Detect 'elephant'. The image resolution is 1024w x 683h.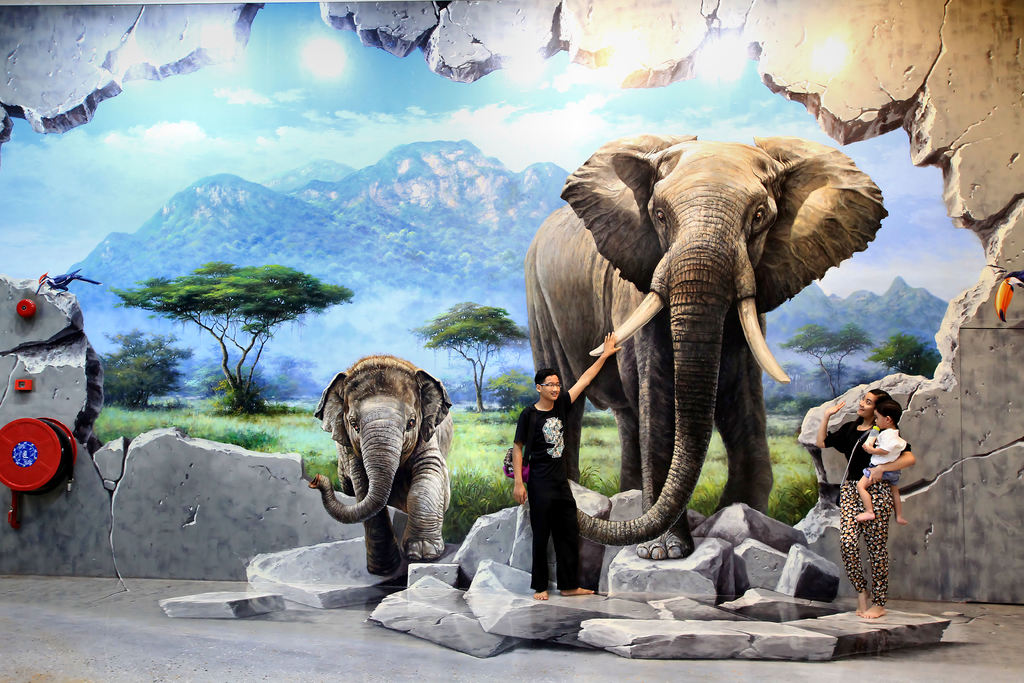
(294, 354, 452, 584).
